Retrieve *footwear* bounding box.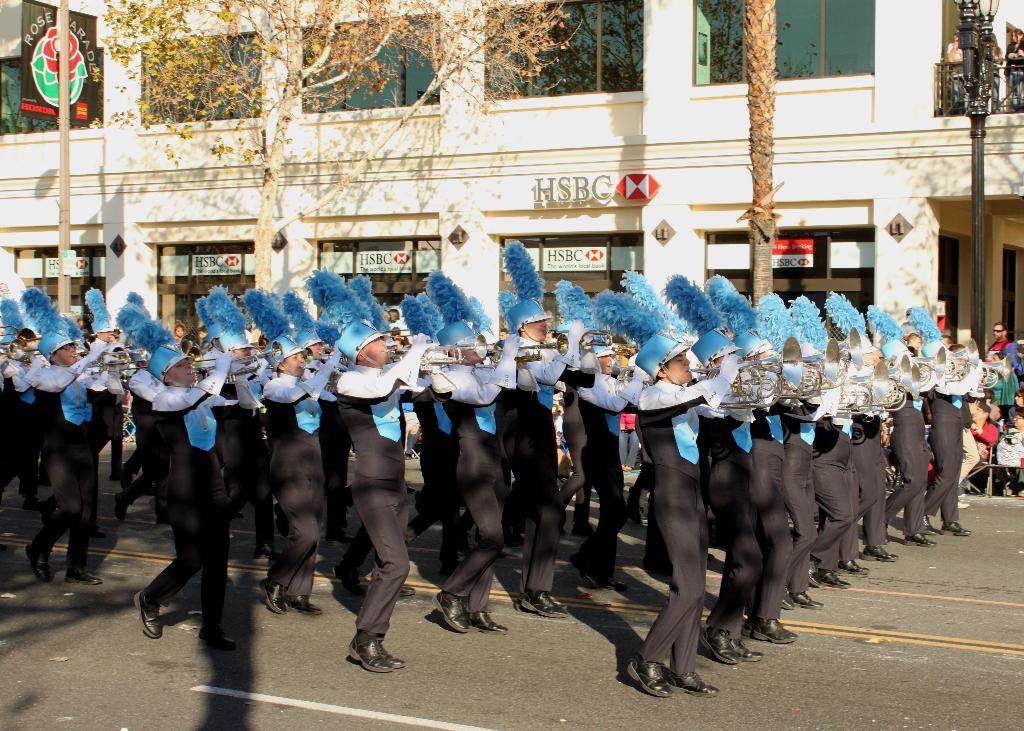
Bounding box: Rect(253, 545, 278, 561).
